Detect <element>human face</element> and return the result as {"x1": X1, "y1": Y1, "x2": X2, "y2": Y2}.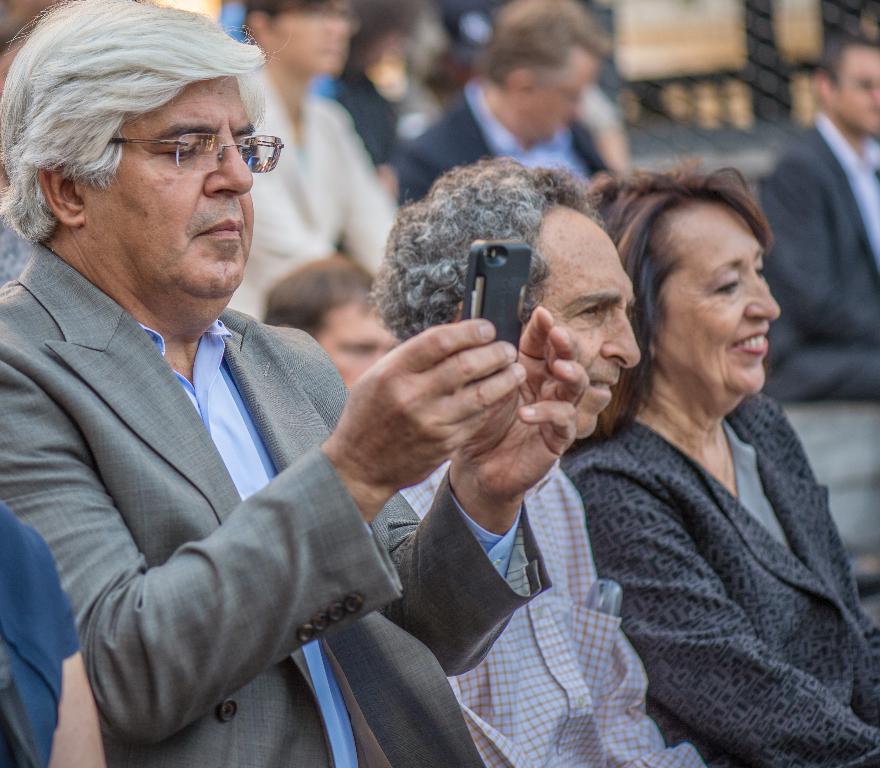
{"x1": 659, "y1": 201, "x2": 777, "y2": 401}.
